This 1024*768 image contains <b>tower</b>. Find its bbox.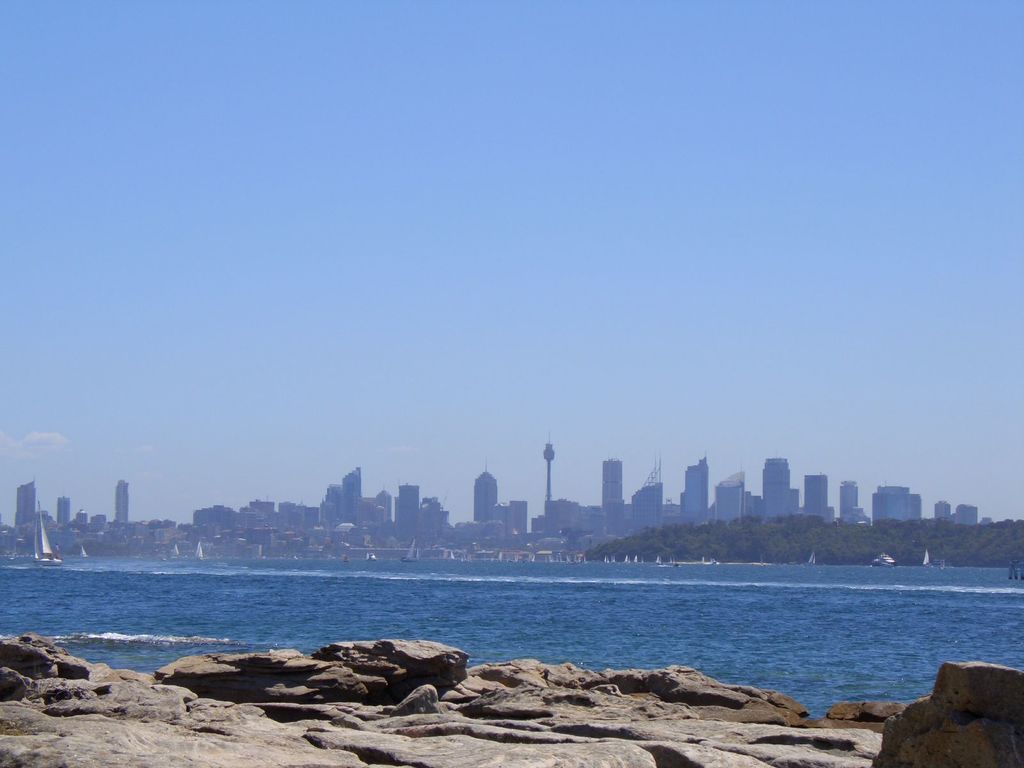
Rect(843, 482, 857, 515).
